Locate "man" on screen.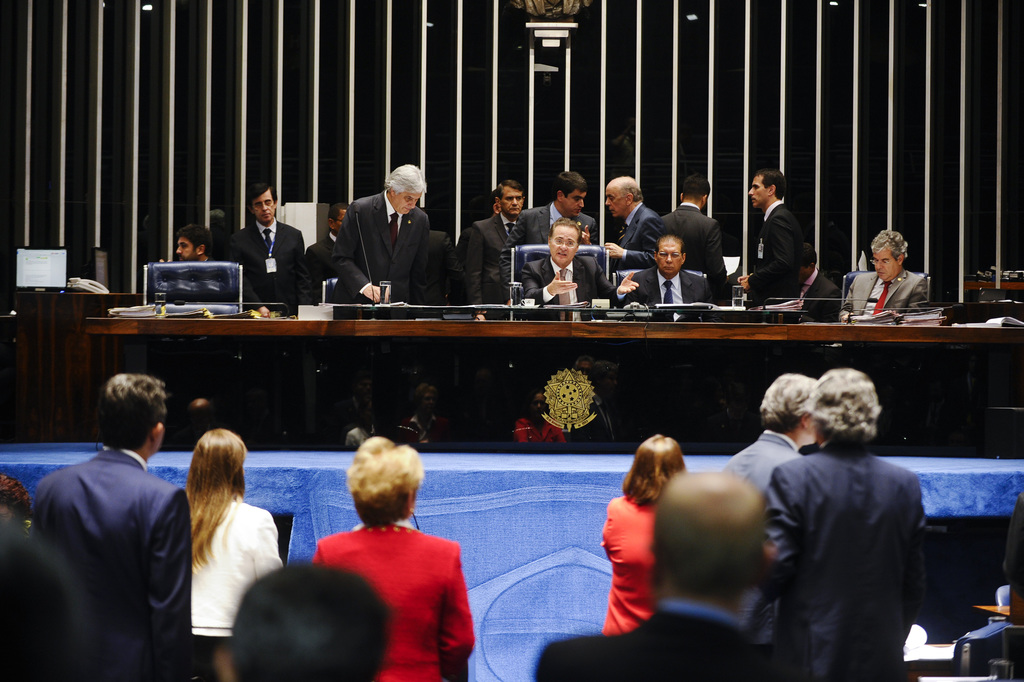
On screen at bbox=[38, 370, 190, 681].
